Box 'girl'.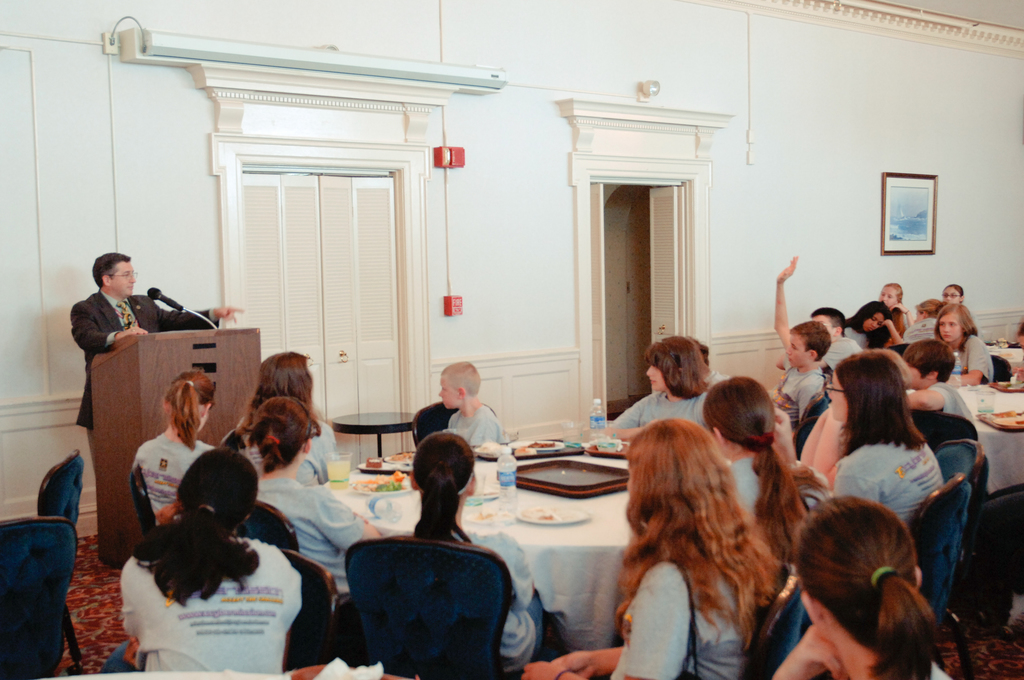
768/500/950/679.
